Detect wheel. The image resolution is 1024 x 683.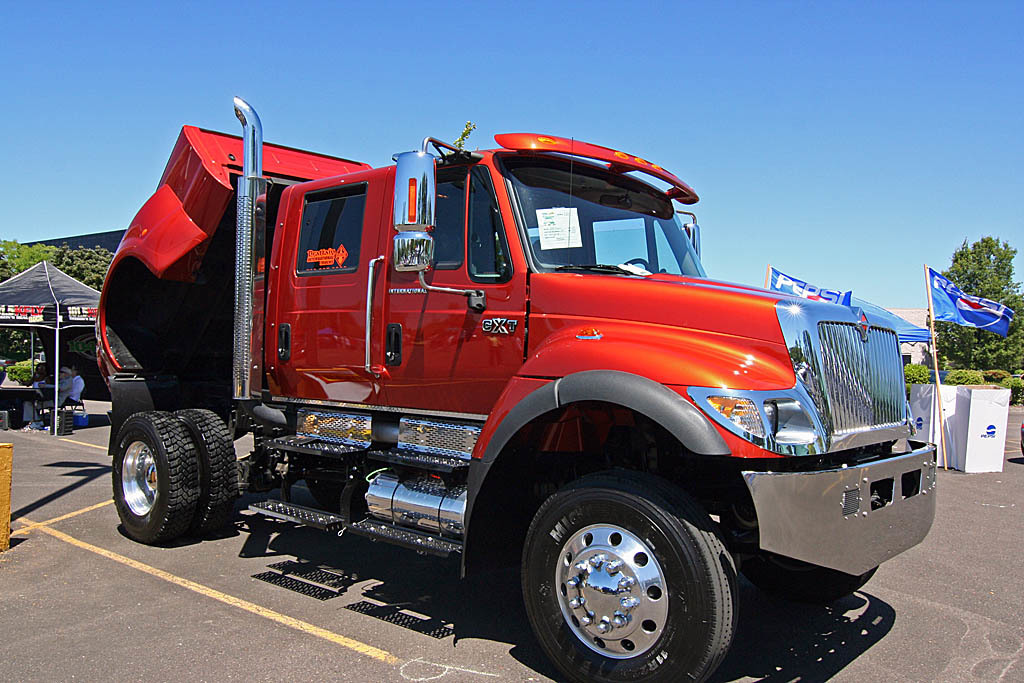
{"left": 520, "top": 459, "right": 765, "bottom": 682}.
